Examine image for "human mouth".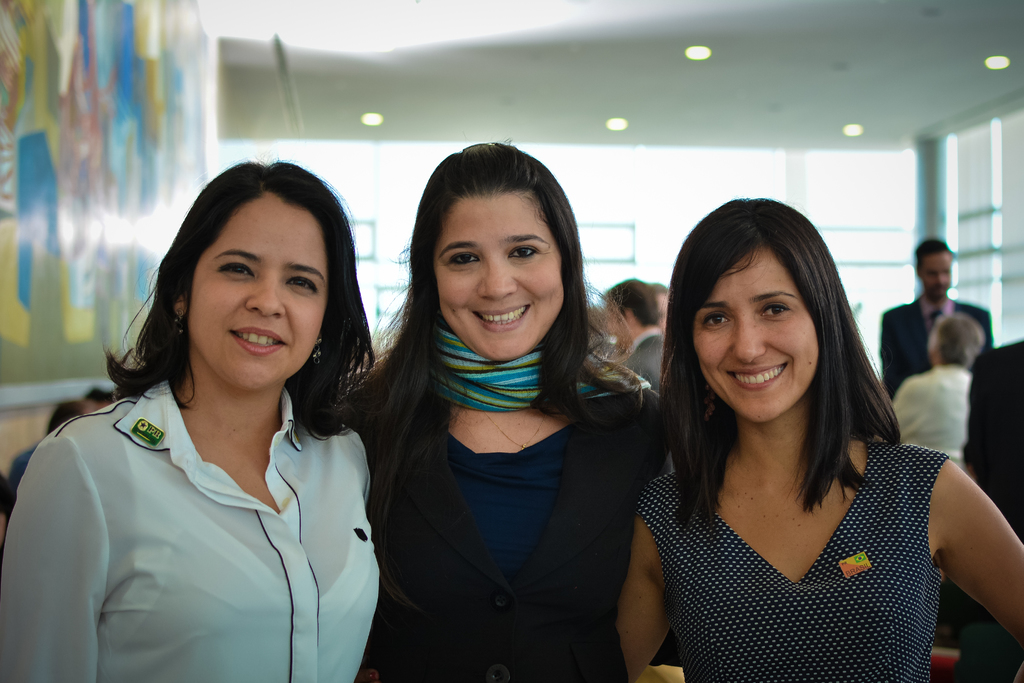
Examination result: {"left": 718, "top": 357, "right": 788, "bottom": 396}.
